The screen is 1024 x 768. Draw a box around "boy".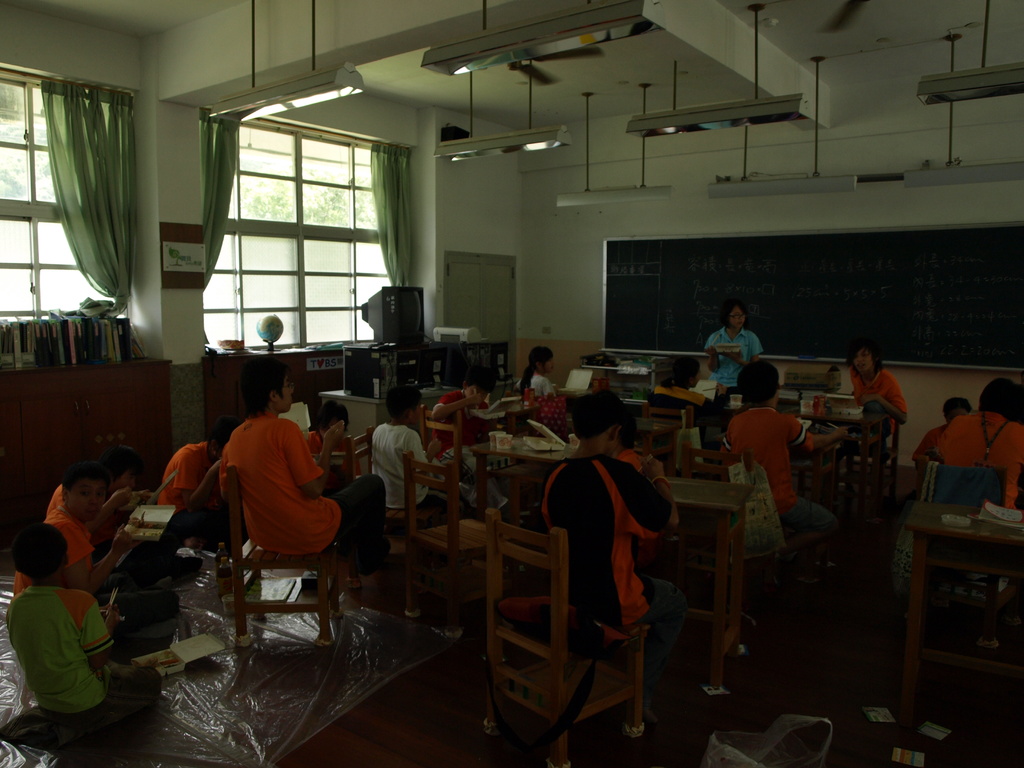
BBox(718, 359, 847, 556).
